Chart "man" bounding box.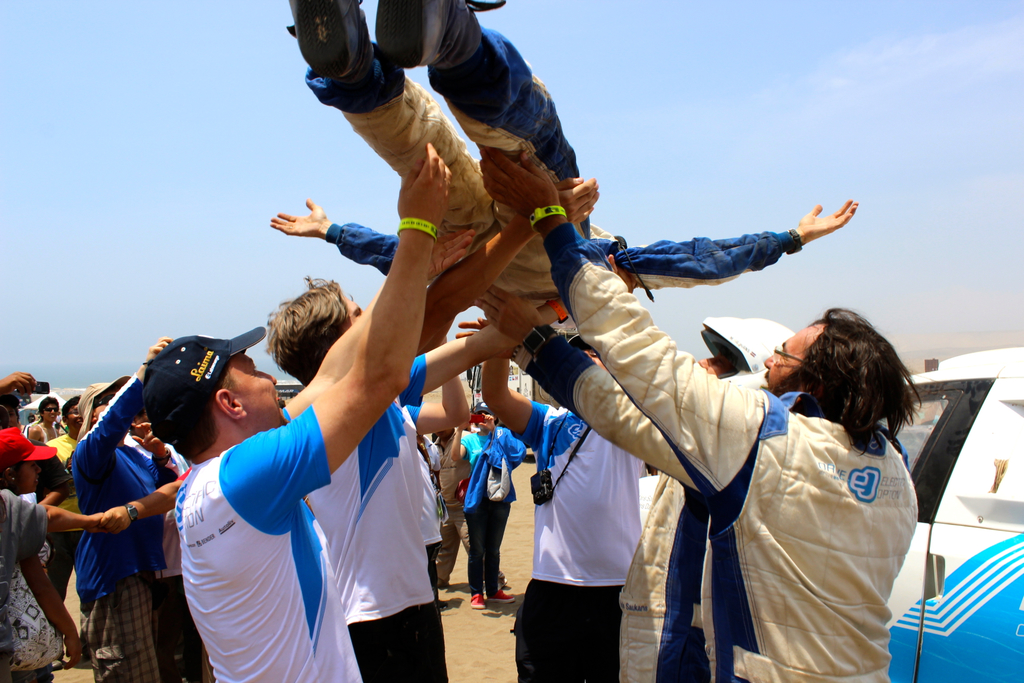
Charted: bbox=(69, 336, 212, 682).
